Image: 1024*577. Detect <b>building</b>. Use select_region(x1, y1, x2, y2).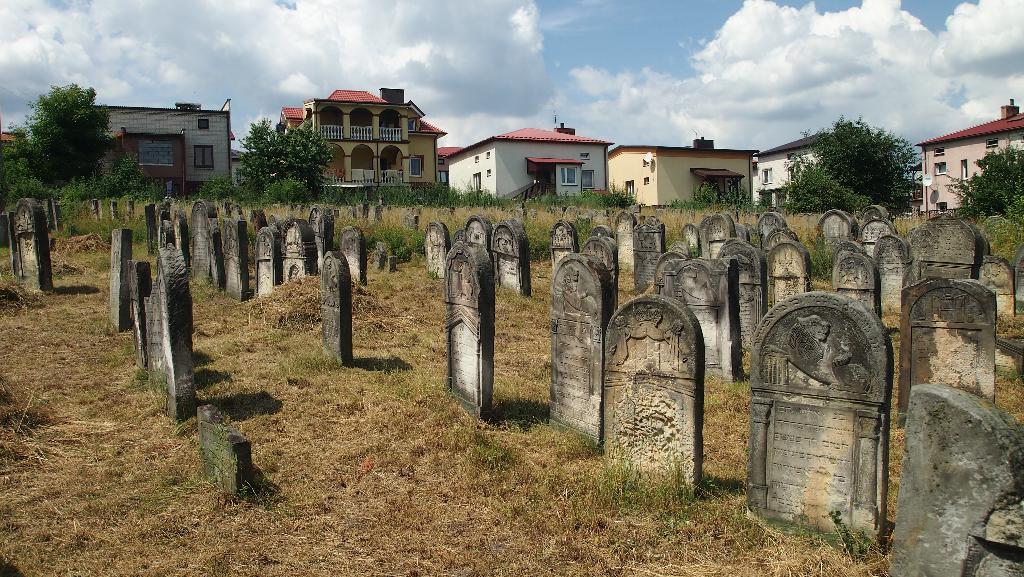
select_region(749, 124, 894, 215).
